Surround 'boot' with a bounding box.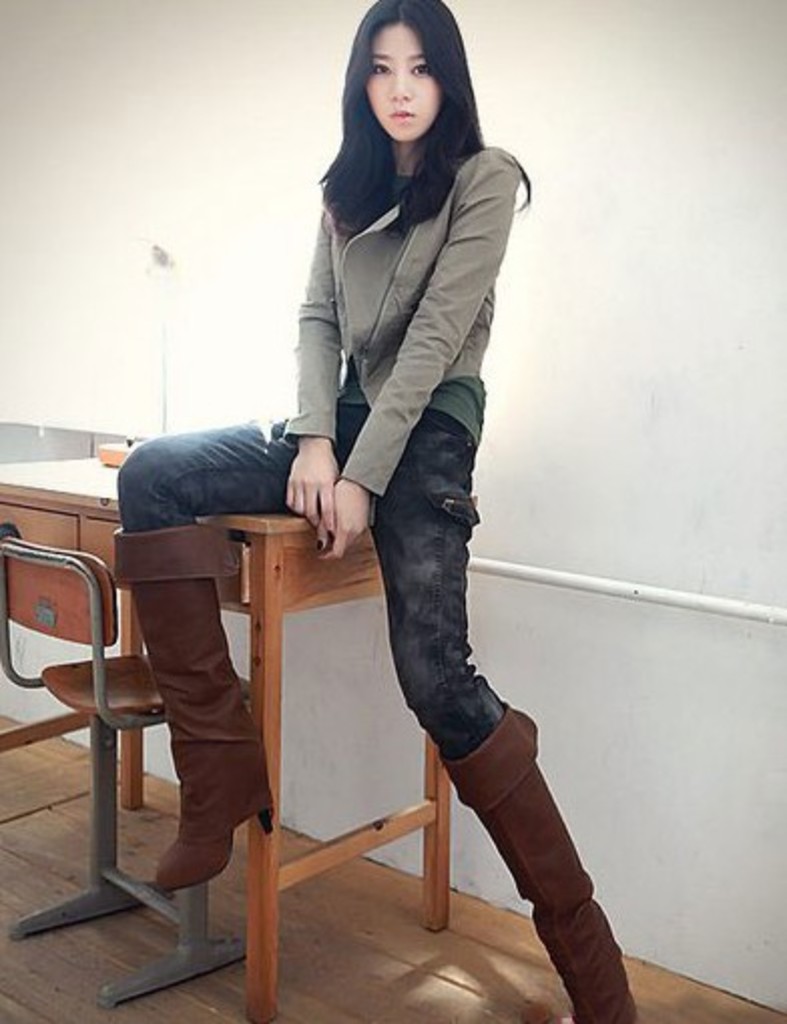
l=440, t=703, r=638, b=1022.
